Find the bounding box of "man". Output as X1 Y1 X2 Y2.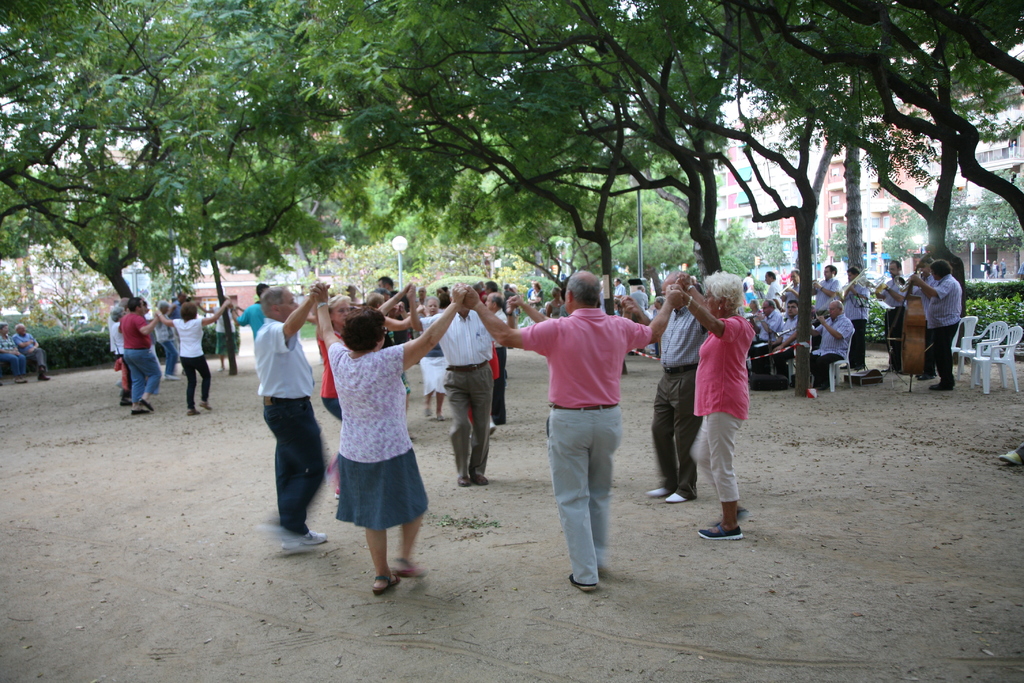
750 294 783 382.
